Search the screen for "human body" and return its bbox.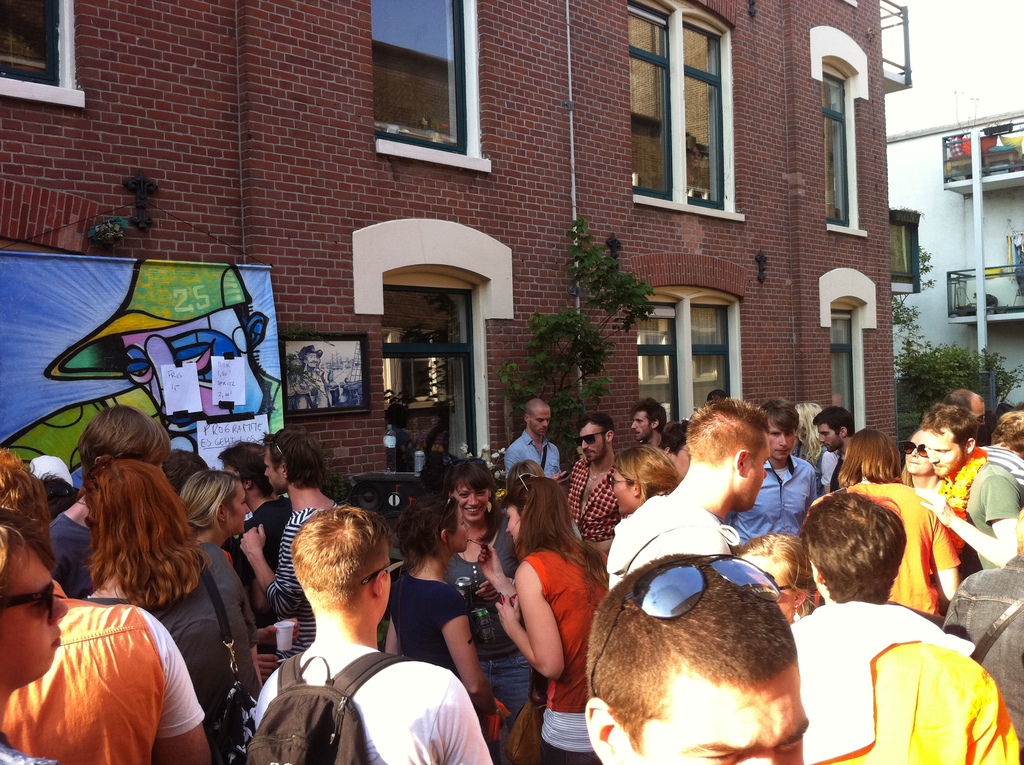
Found: (left=214, top=435, right=294, bottom=584).
